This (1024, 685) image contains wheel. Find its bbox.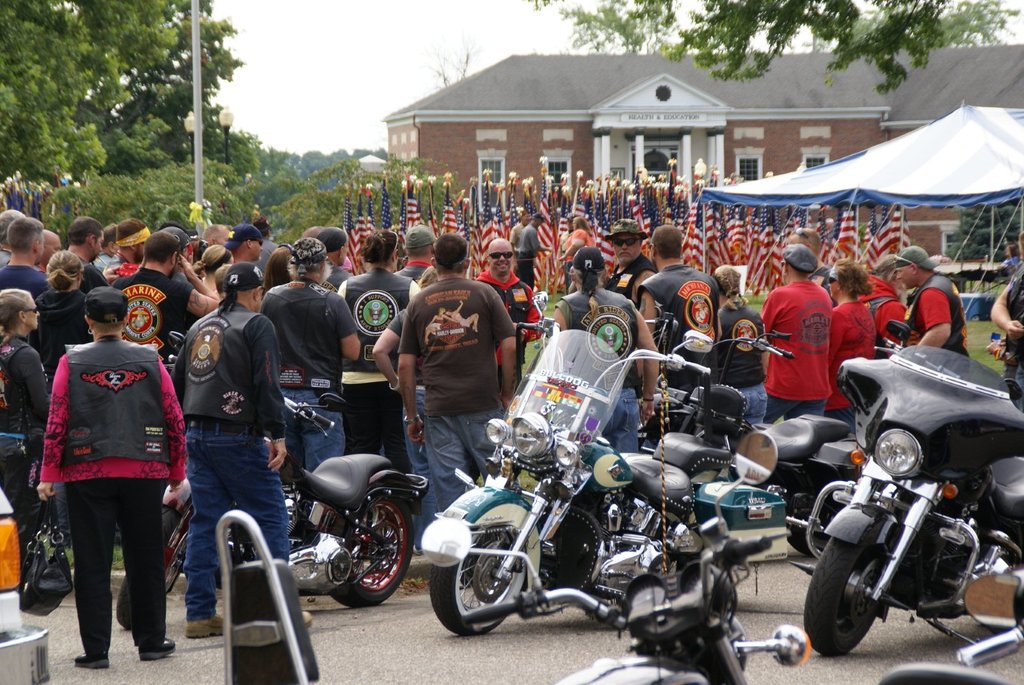
(446, 549, 531, 636).
